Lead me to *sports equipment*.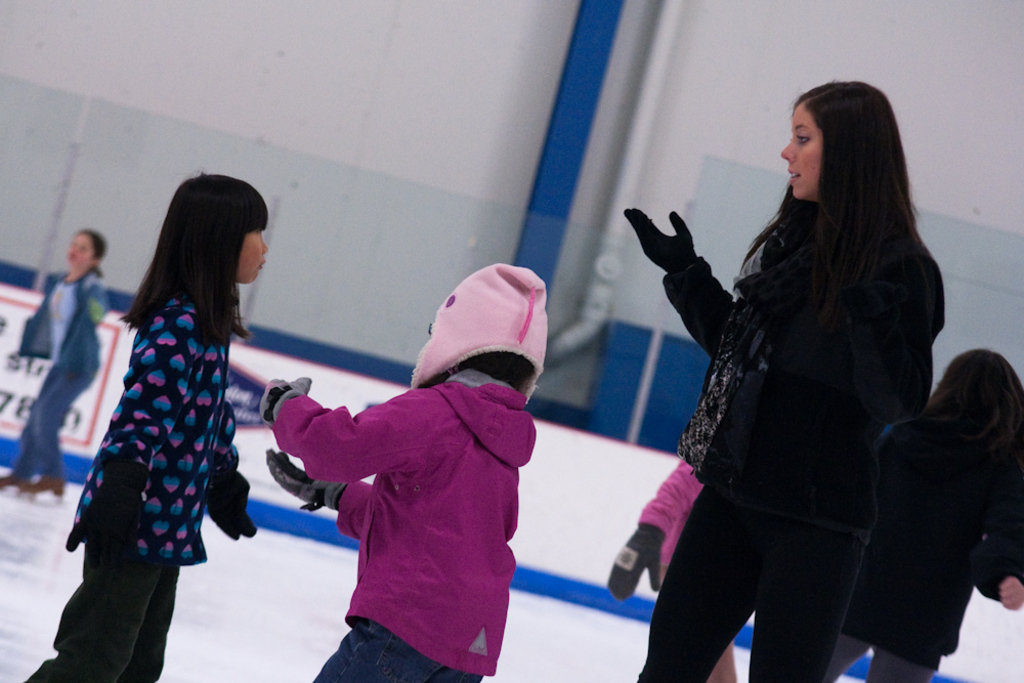
Lead to 259 376 308 440.
